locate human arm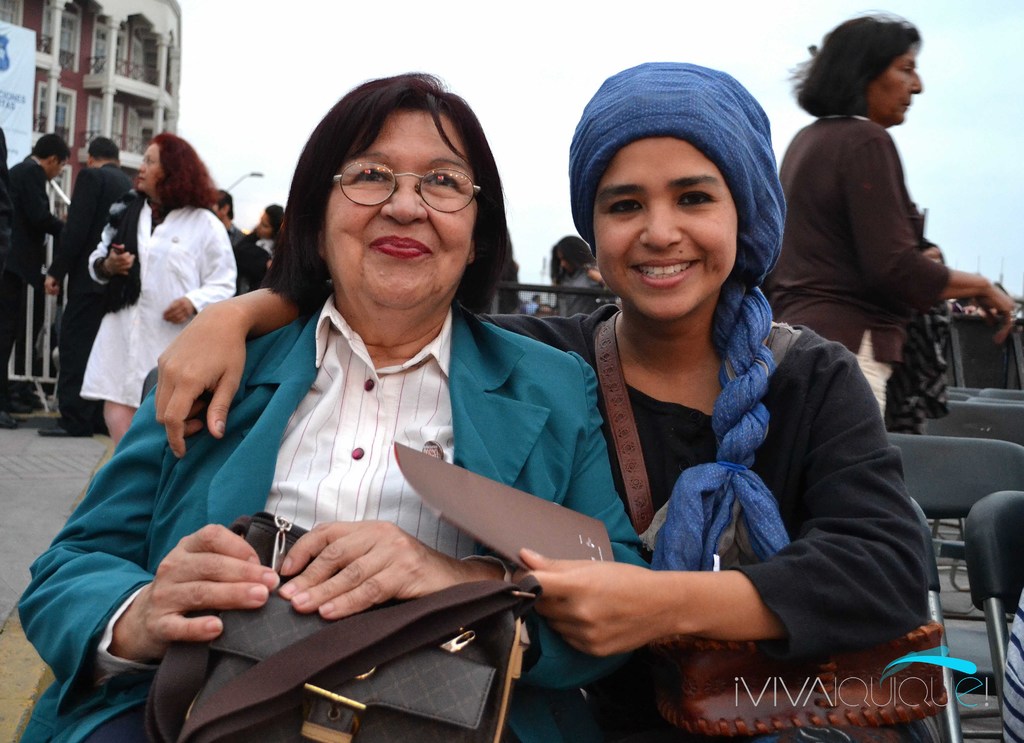
(276,355,652,688)
